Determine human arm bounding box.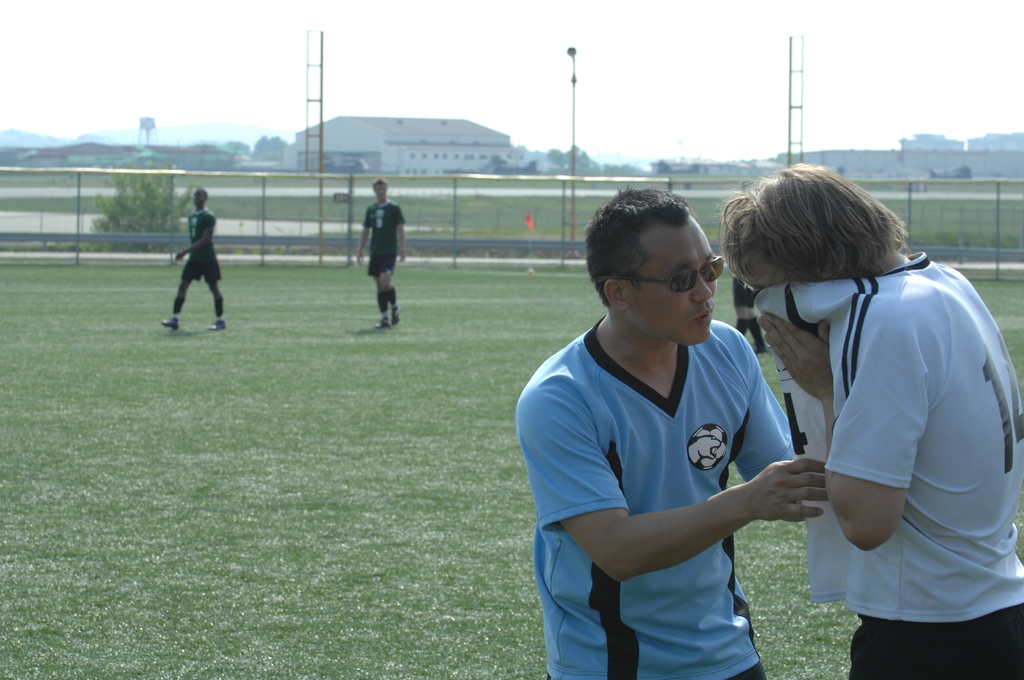
Determined: <box>734,314,812,474</box>.
